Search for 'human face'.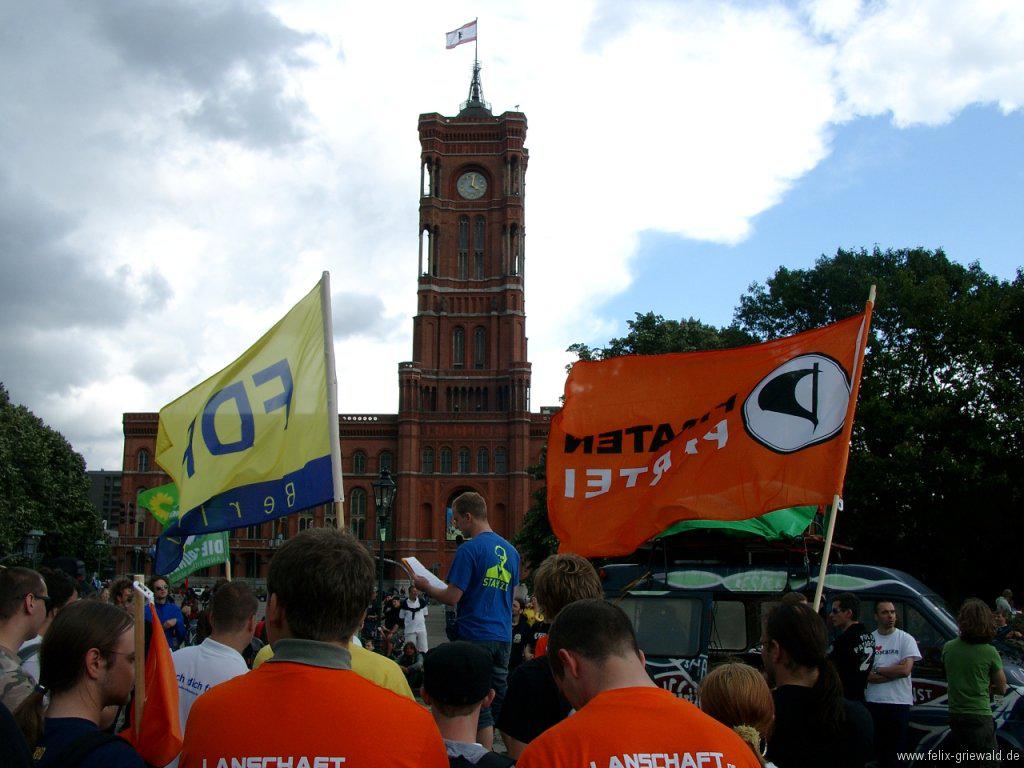
Found at bbox=[107, 620, 141, 696].
